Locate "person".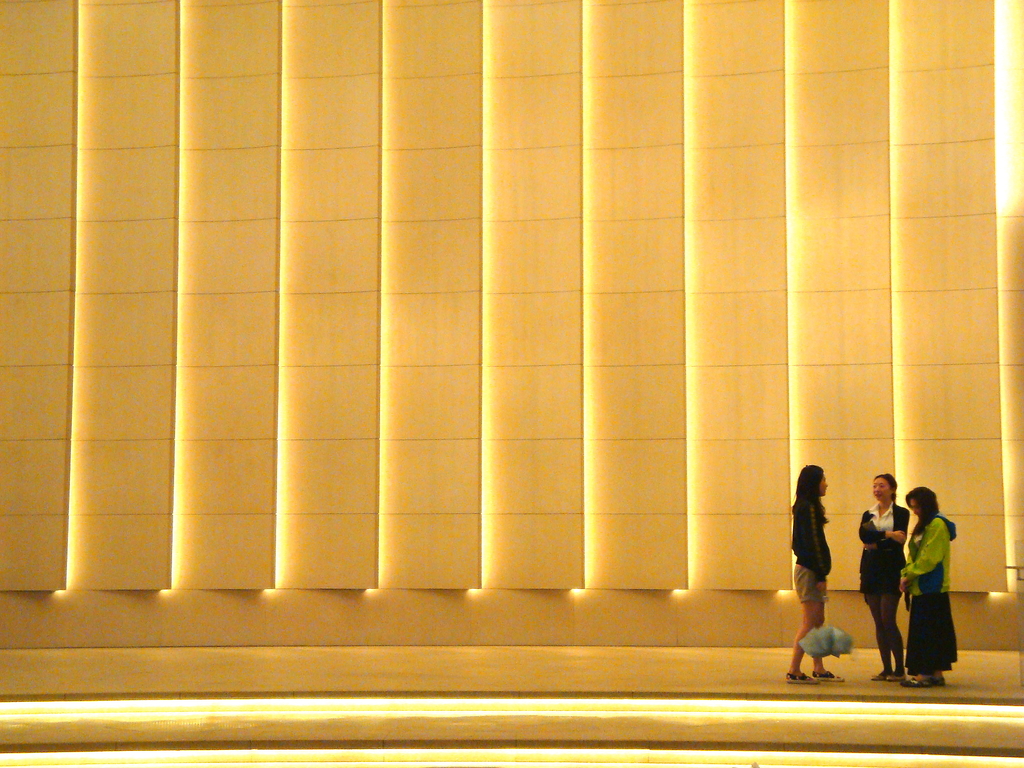
Bounding box: select_region(784, 459, 845, 689).
